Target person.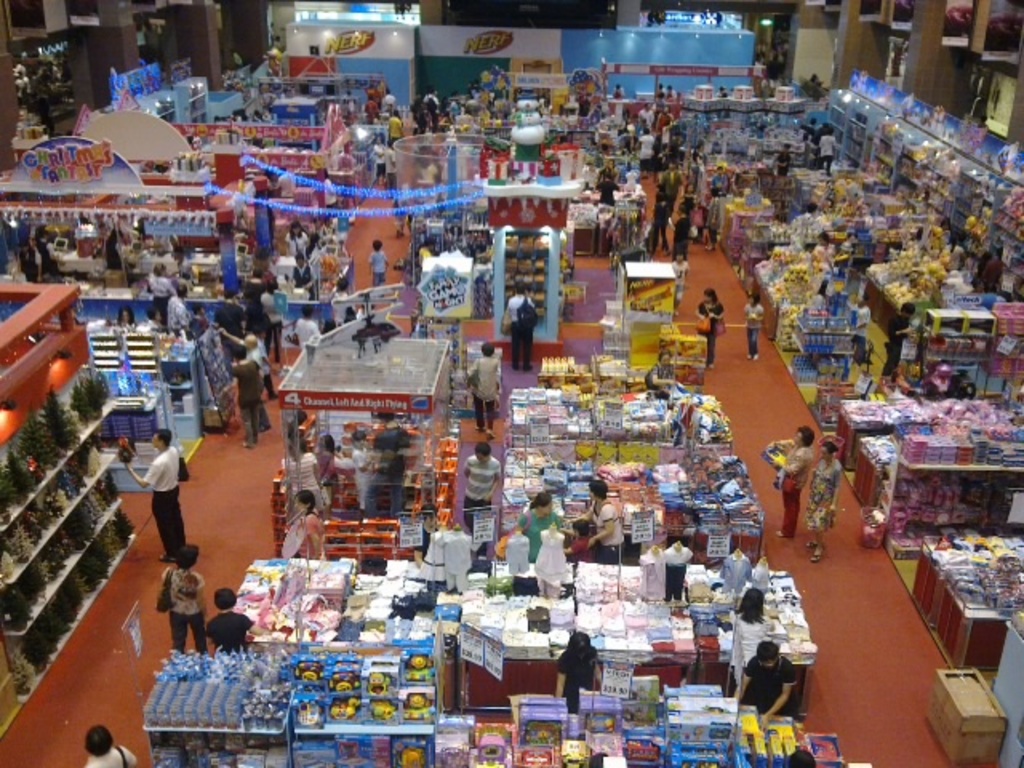
Target region: (x1=672, y1=254, x2=694, y2=309).
